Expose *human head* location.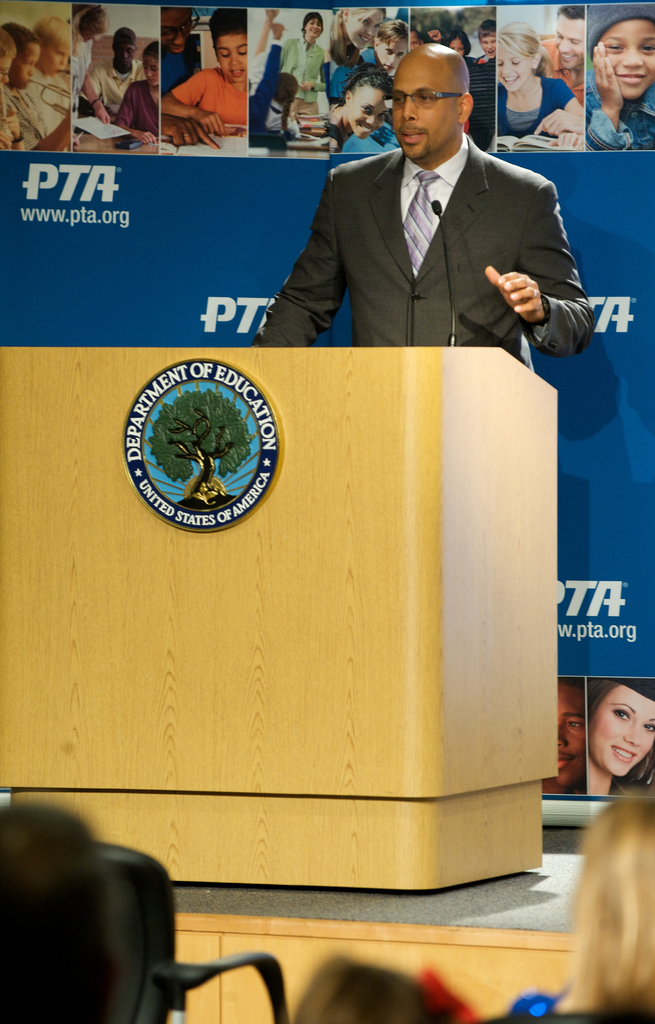
Exposed at crop(73, 3, 108, 43).
